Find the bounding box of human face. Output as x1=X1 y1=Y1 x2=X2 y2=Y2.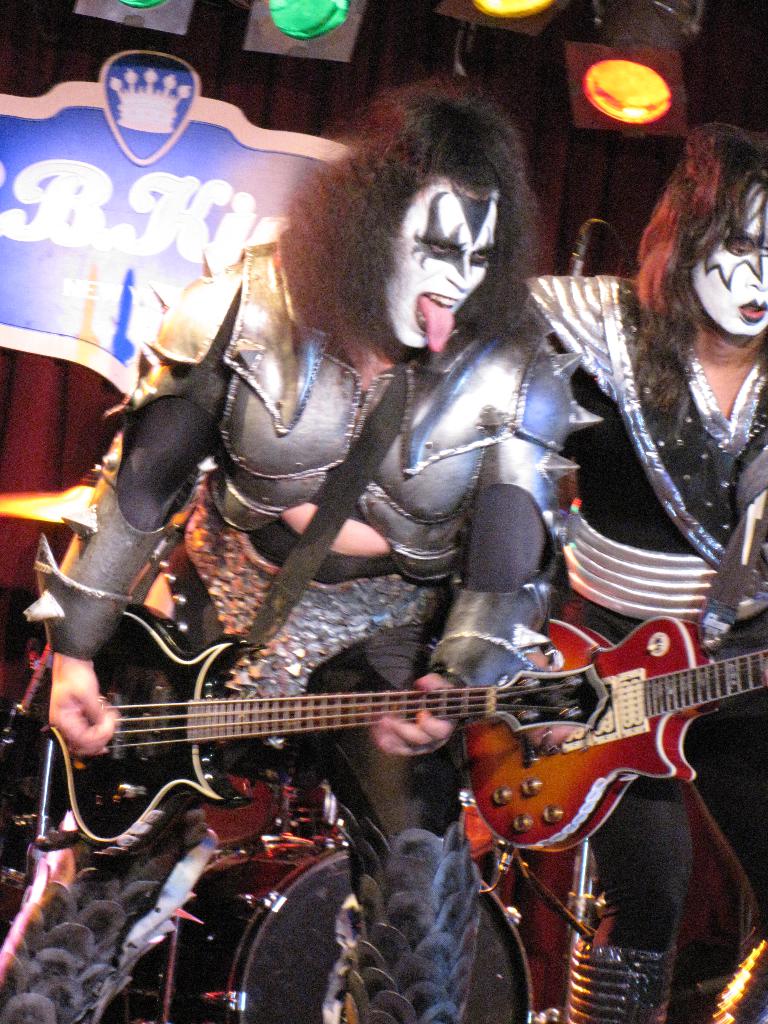
x1=388 y1=182 x2=495 y2=354.
